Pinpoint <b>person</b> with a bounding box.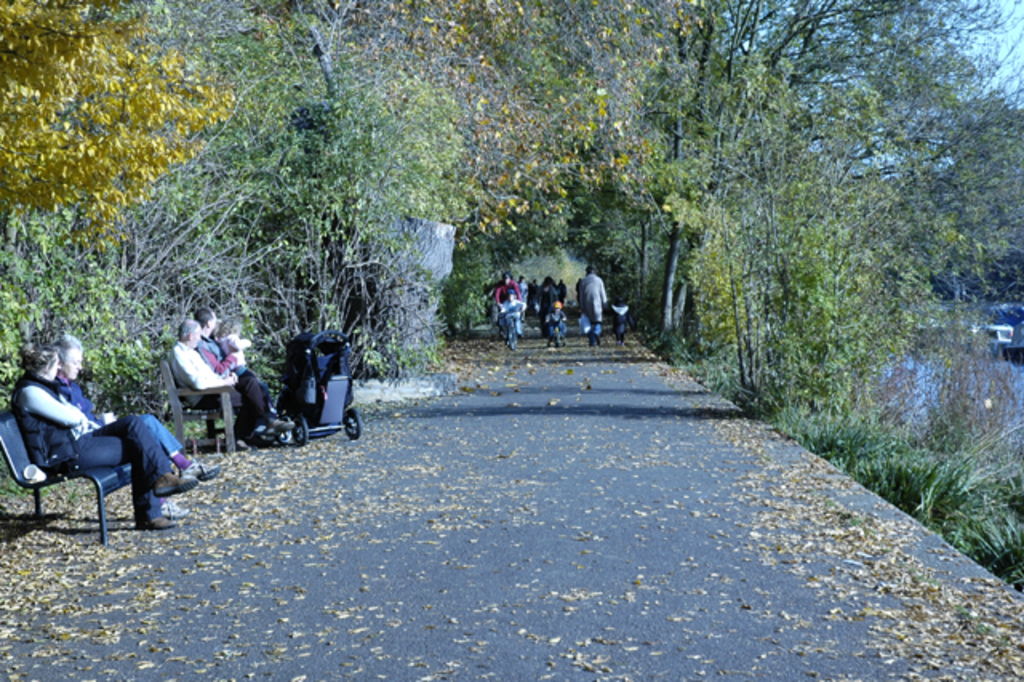
l=189, t=306, r=285, b=442.
